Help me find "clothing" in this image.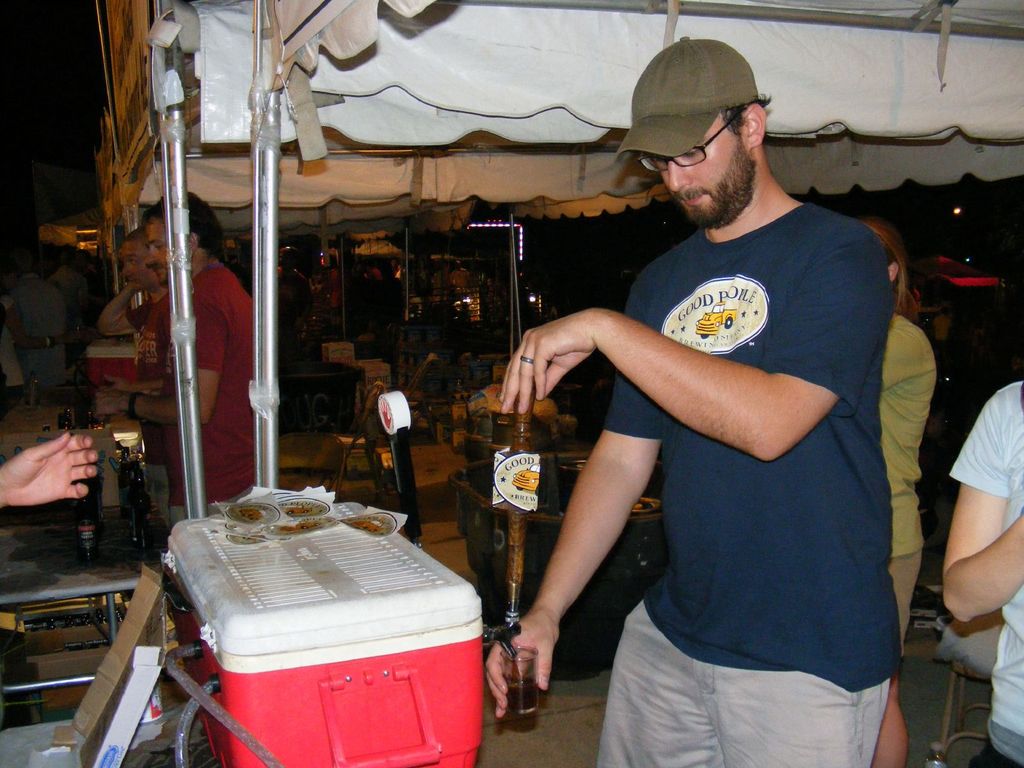
Found it: bbox(870, 312, 939, 567).
